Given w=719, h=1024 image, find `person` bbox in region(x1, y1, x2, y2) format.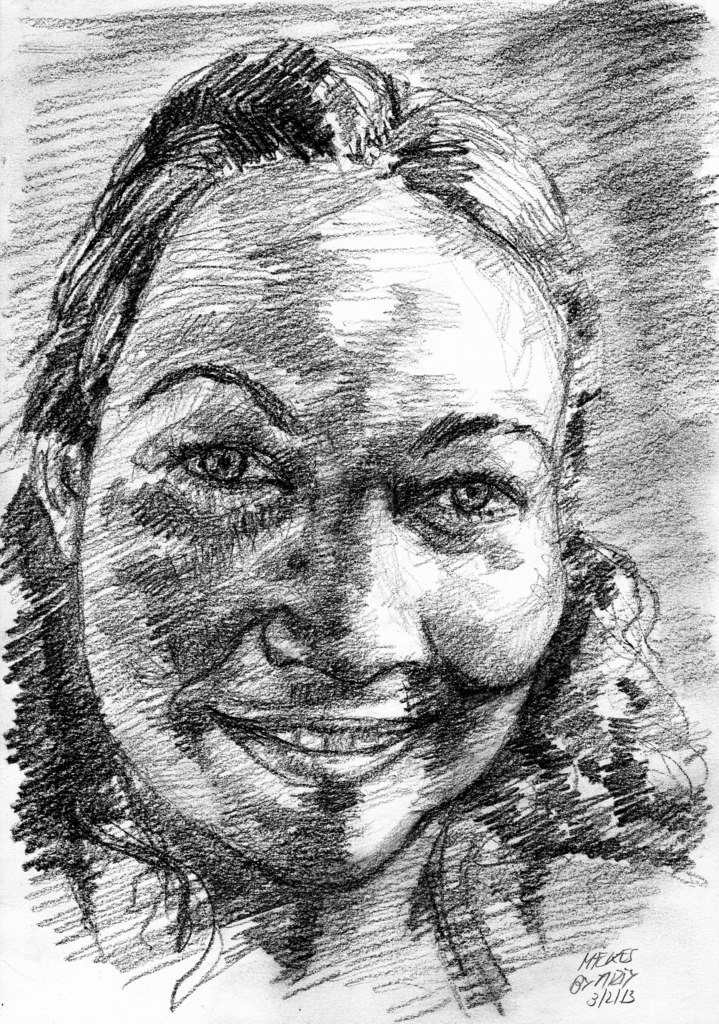
region(4, 38, 706, 1014).
